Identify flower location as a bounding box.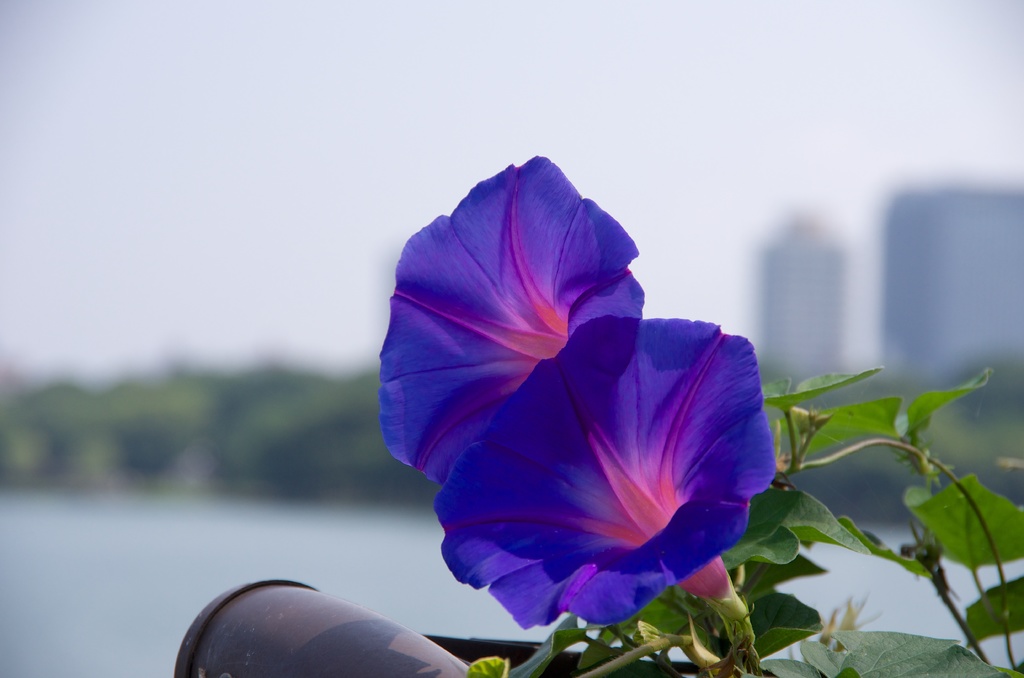
box(366, 149, 652, 490).
